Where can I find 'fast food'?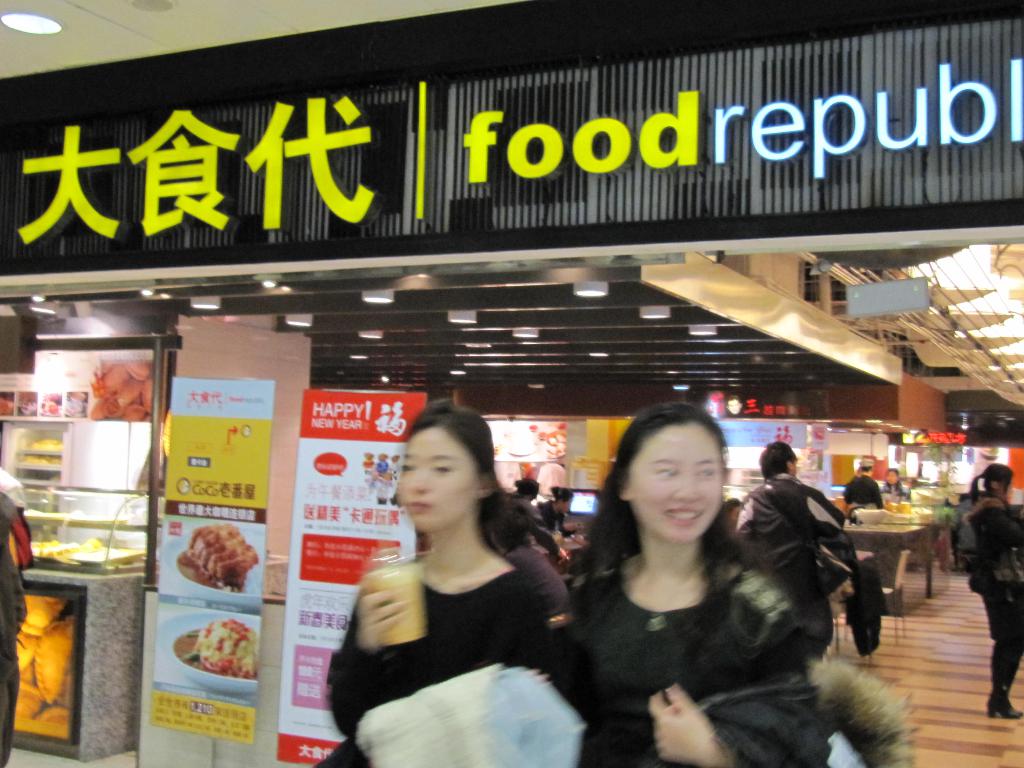
You can find it at l=20, t=453, r=61, b=469.
